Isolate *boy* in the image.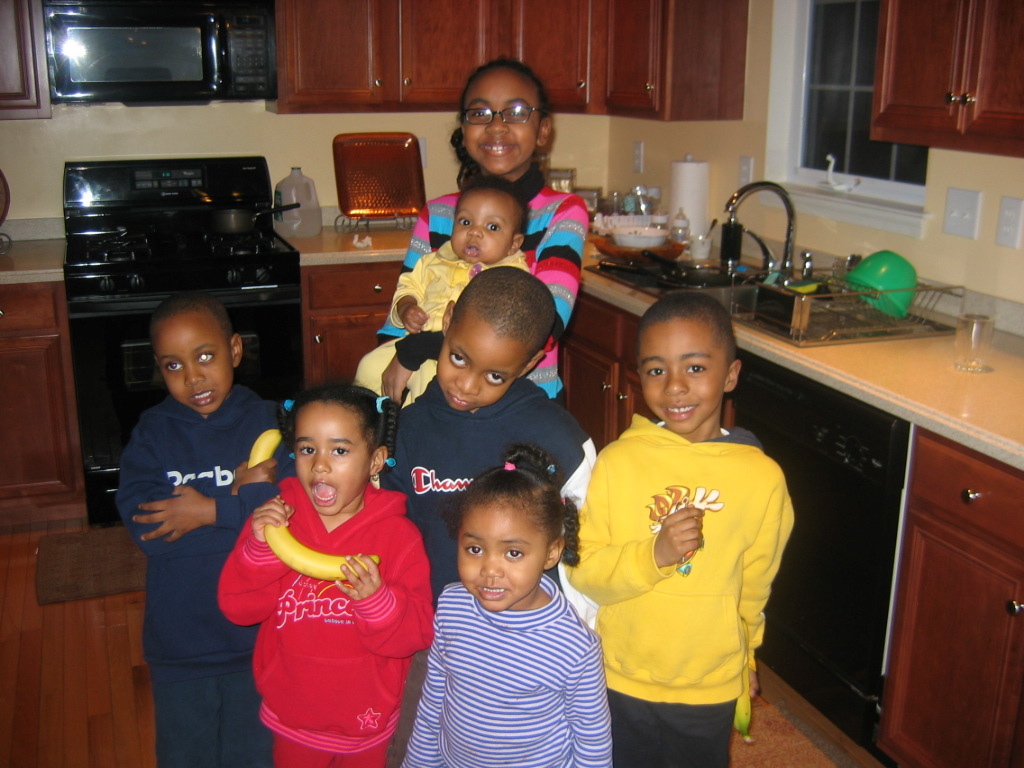
Isolated region: bbox=[104, 288, 326, 767].
